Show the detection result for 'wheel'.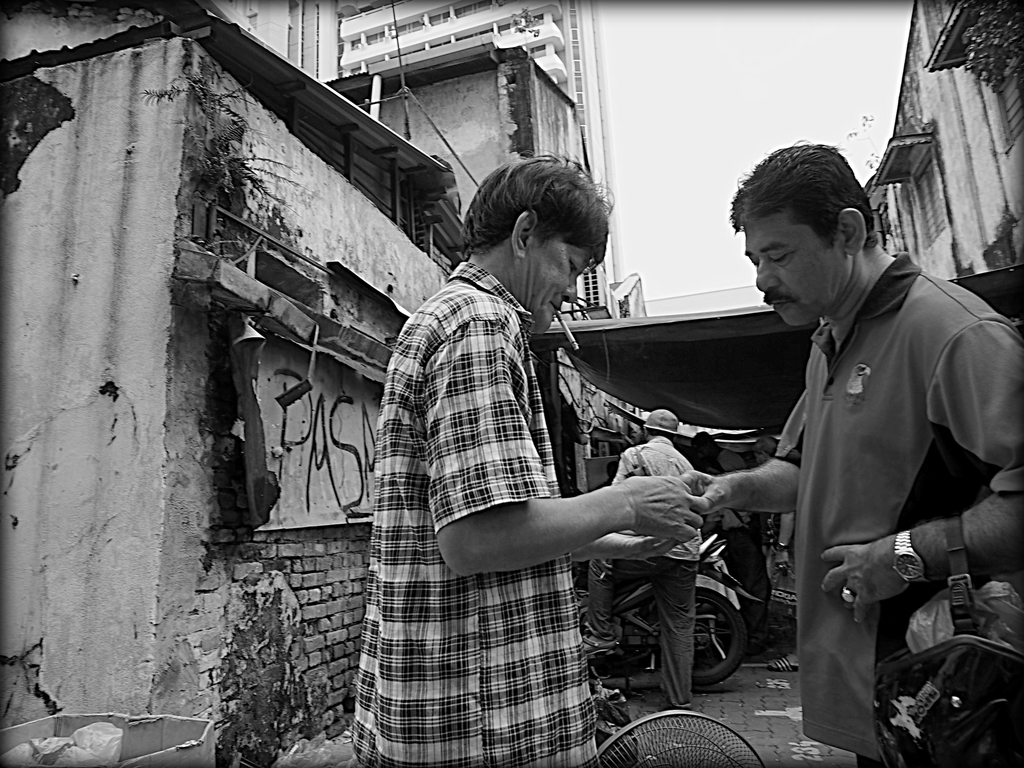
bbox(693, 597, 756, 697).
